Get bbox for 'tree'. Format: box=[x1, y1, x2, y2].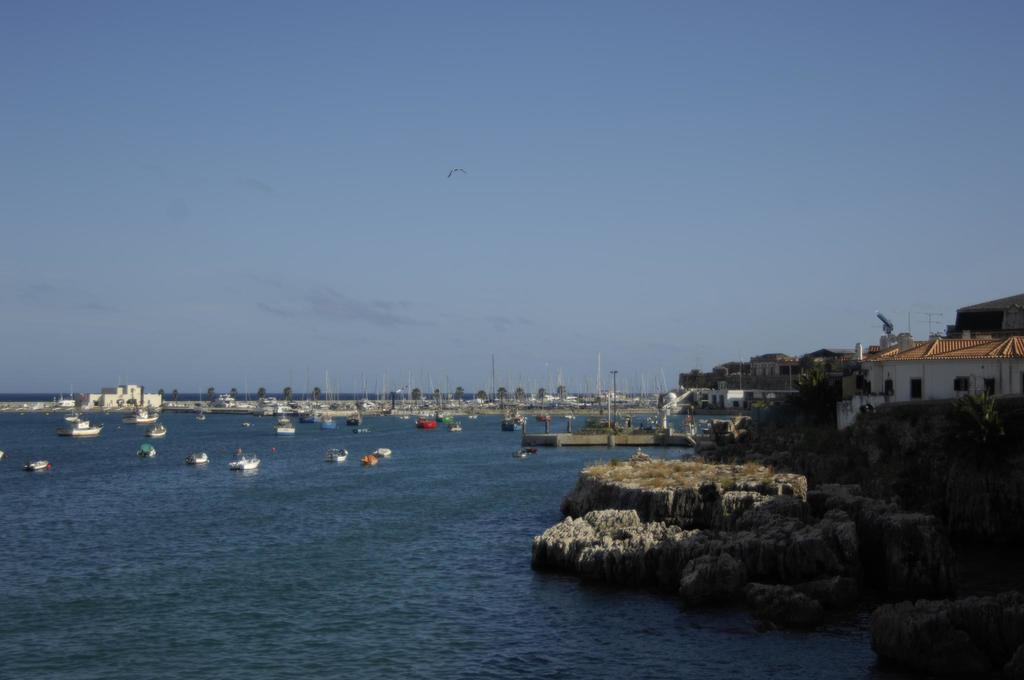
box=[206, 385, 221, 406].
